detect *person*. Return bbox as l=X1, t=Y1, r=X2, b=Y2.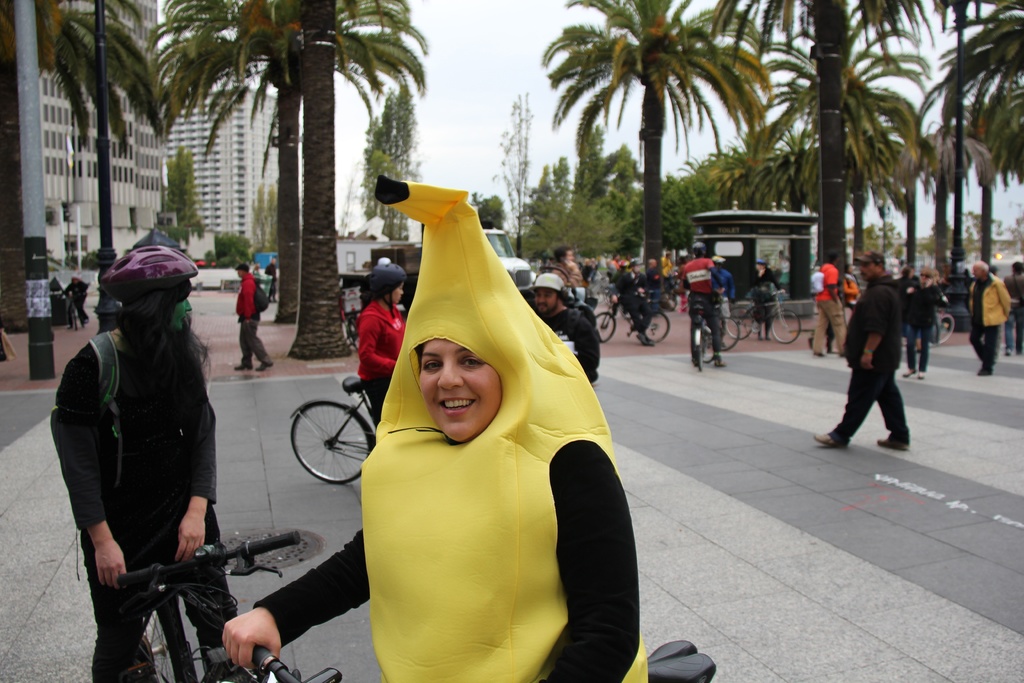
l=351, t=260, r=409, b=420.
